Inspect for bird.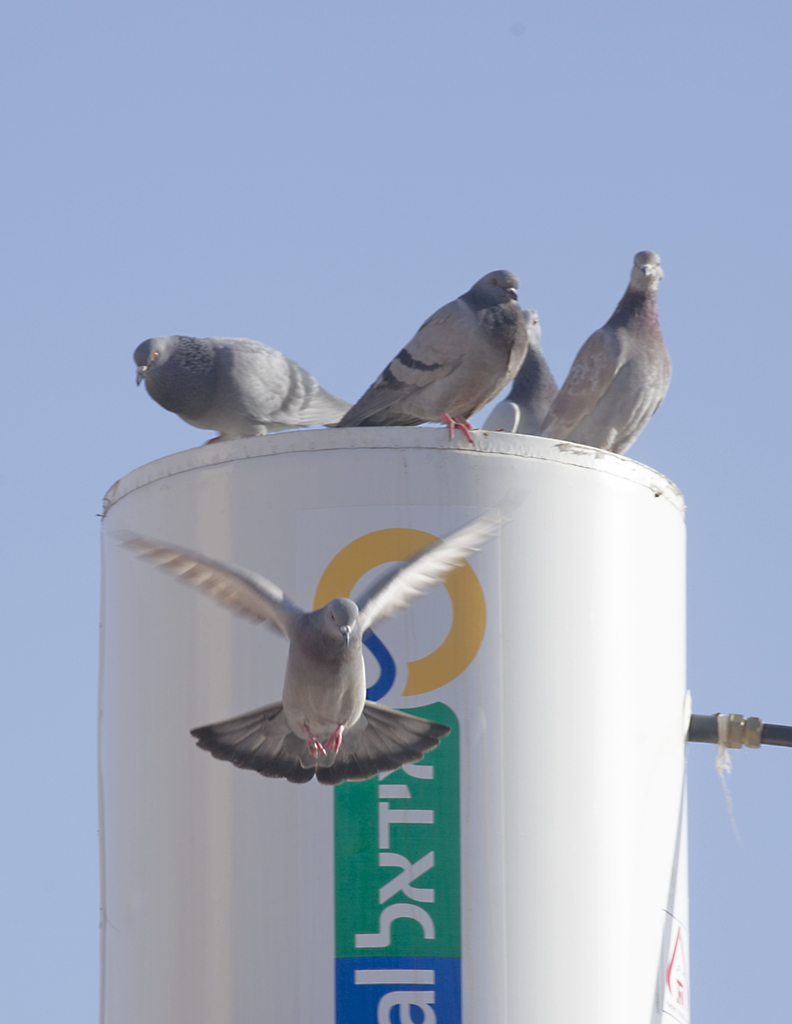
Inspection: select_region(100, 505, 522, 777).
